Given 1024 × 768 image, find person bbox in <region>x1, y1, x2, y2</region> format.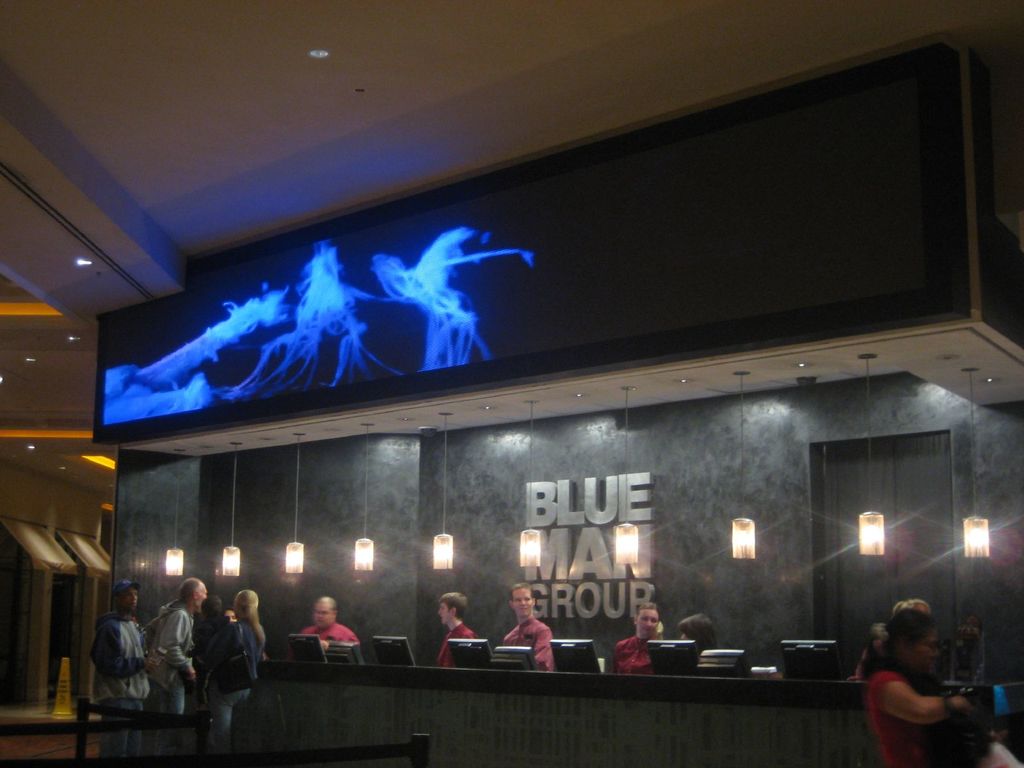
<region>433, 592, 478, 667</region>.
